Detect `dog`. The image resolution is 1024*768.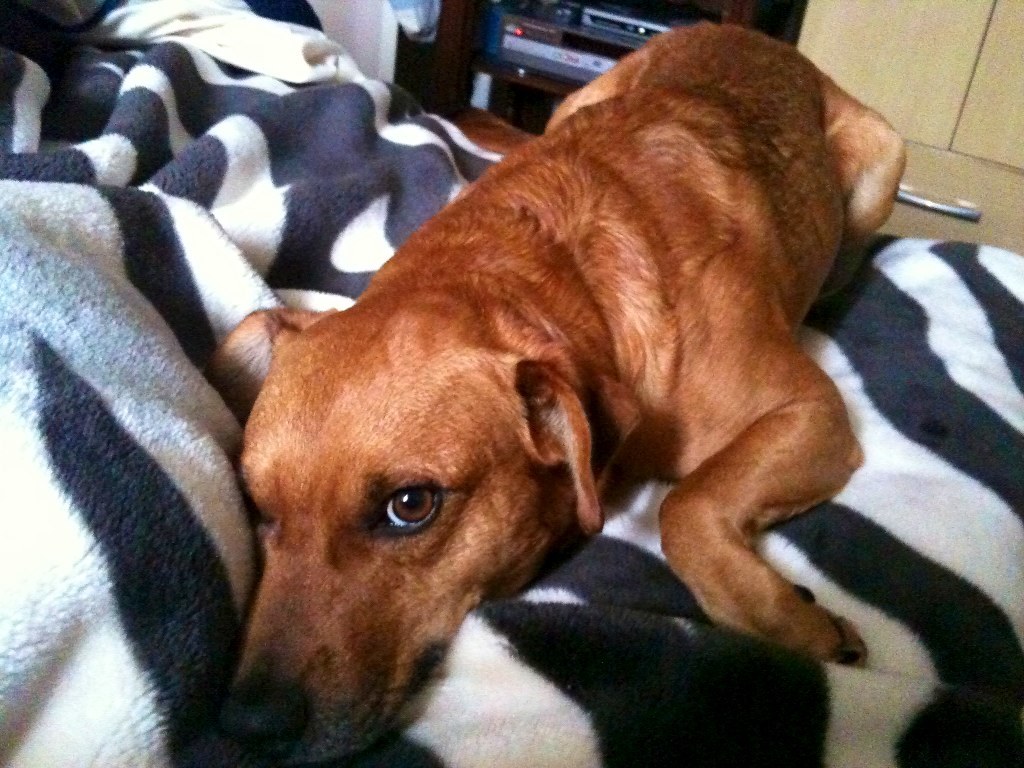
<bbox>199, 23, 906, 767</bbox>.
